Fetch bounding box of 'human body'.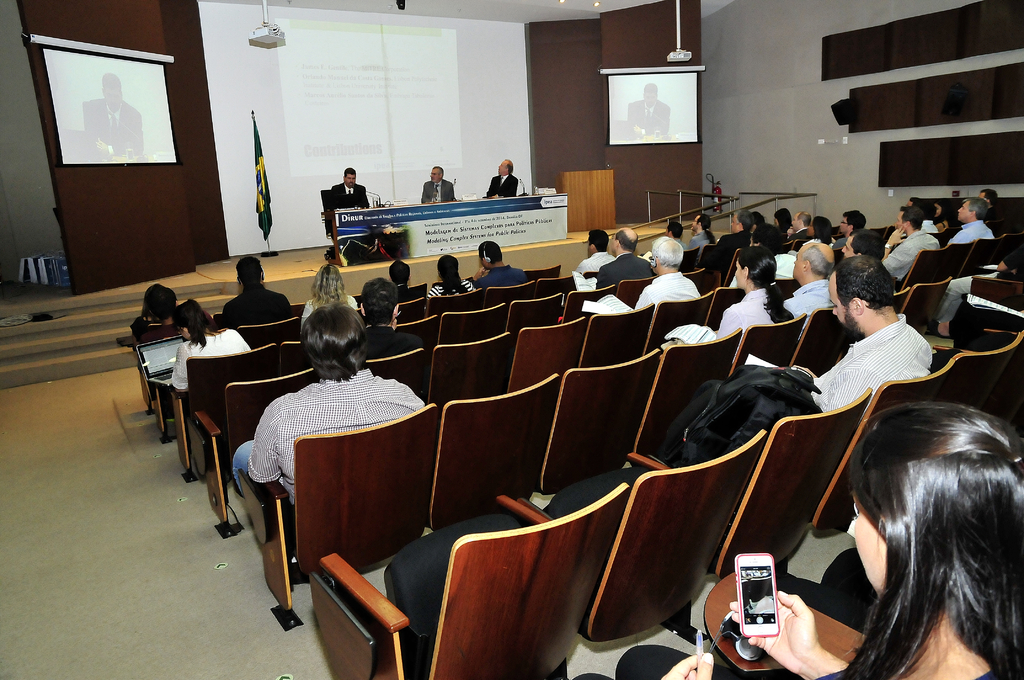
Bbox: detection(472, 238, 530, 286).
